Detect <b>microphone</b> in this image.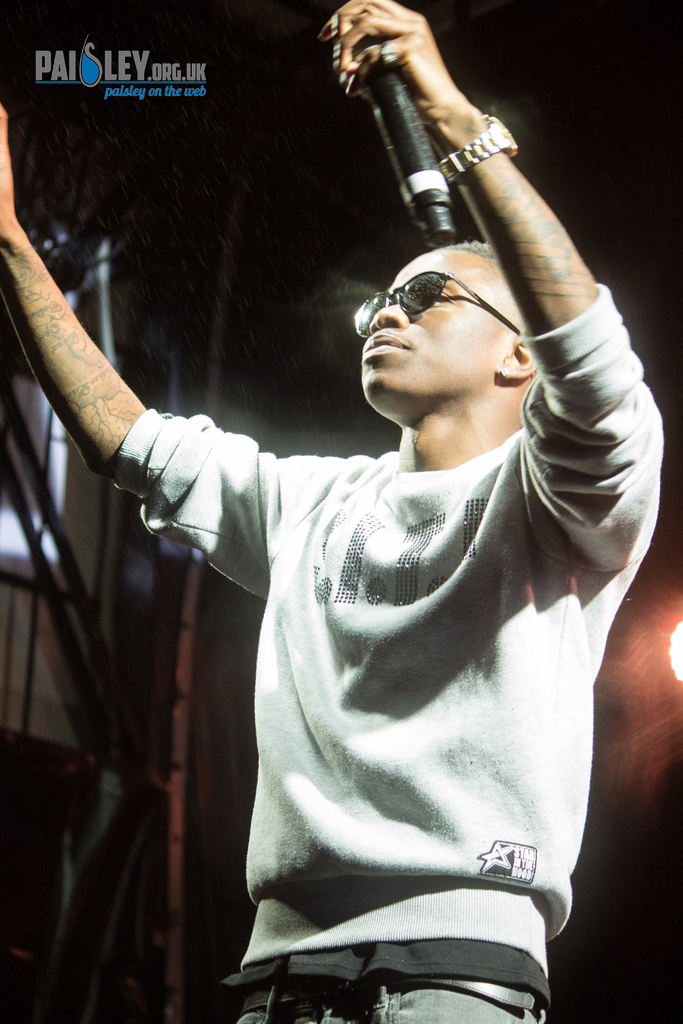
Detection: bbox(325, 26, 468, 260).
